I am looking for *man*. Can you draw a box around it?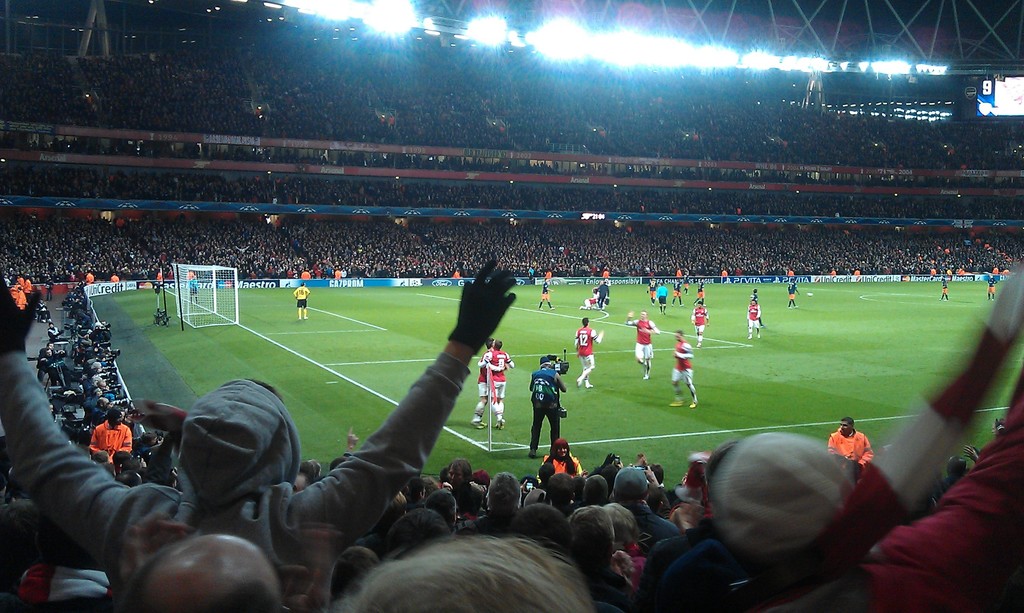
Sure, the bounding box is [527, 358, 566, 459].
